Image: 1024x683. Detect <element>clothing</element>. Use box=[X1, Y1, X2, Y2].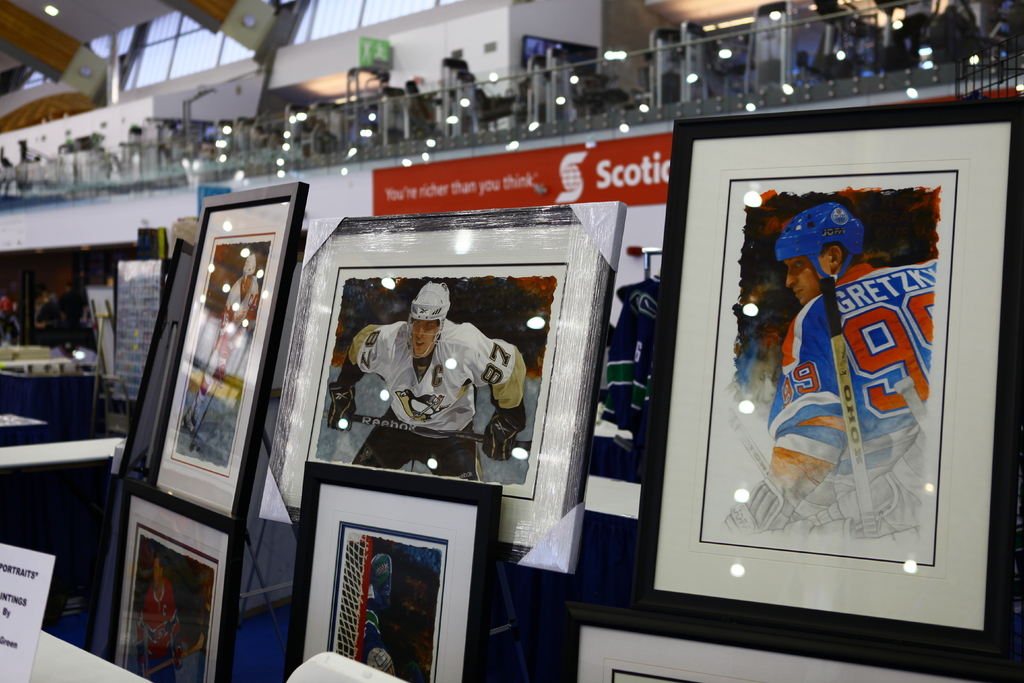
box=[136, 577, 184, 682].
